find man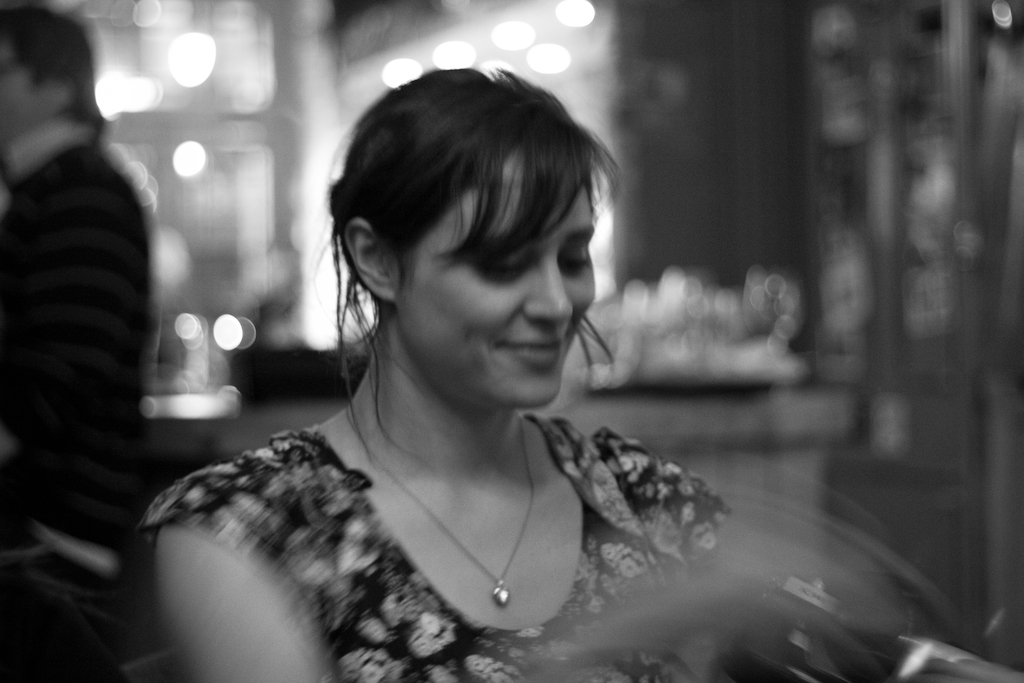
<region>2, 1, 154, 682</region>
